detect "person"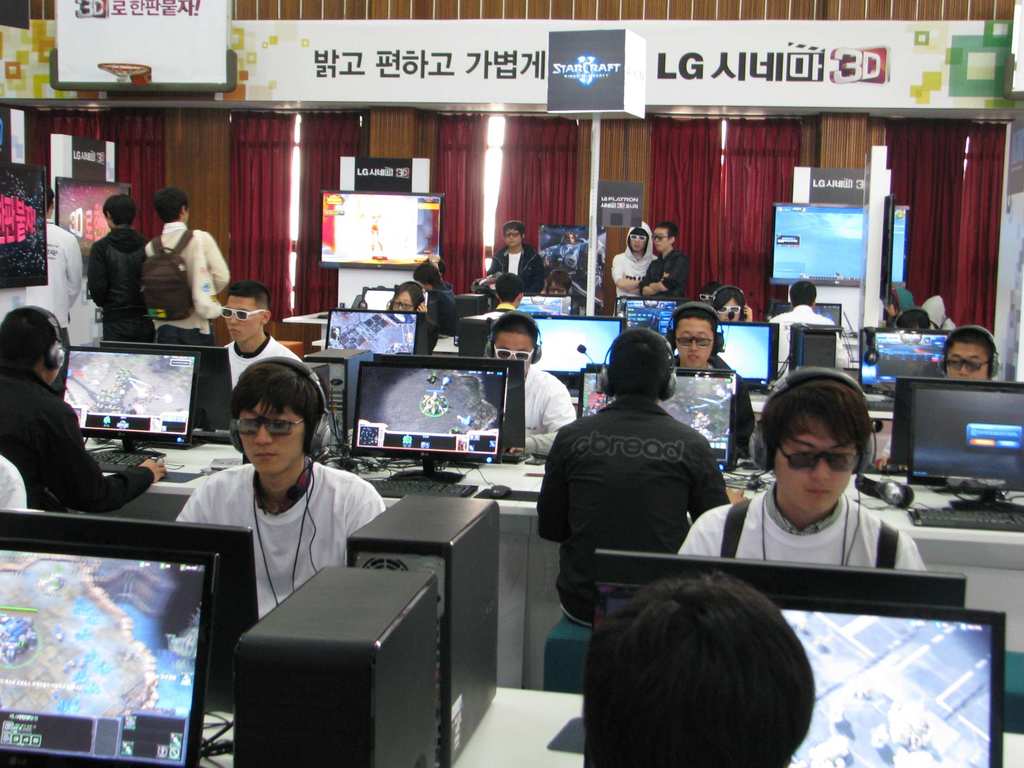
<region>24, 189, 83, 346</region>
